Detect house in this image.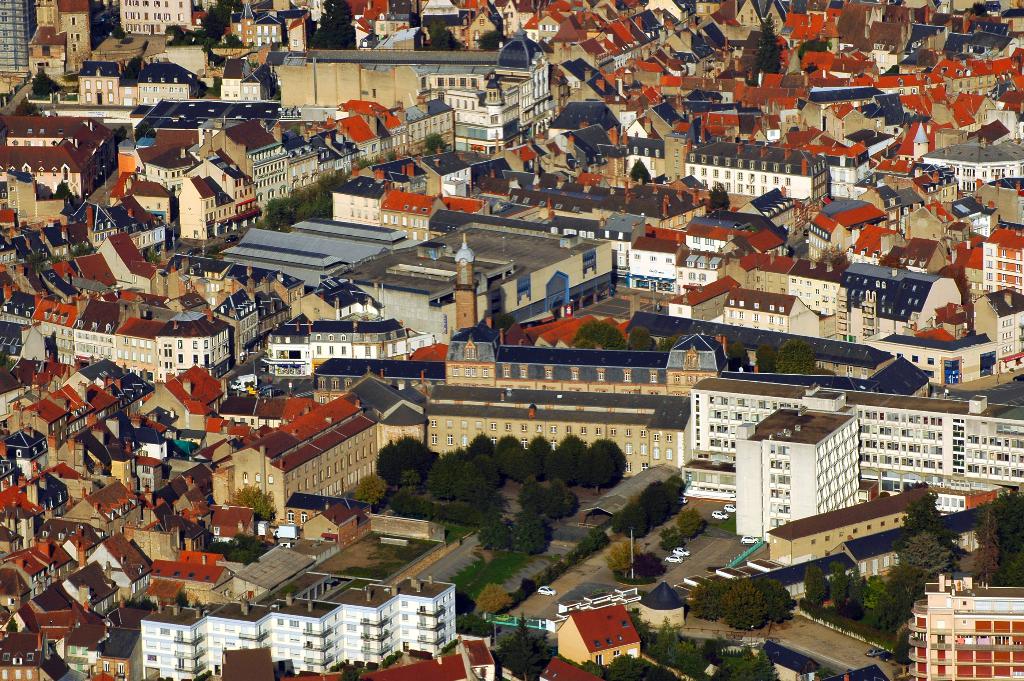
Detection: 10:397:69:450.
